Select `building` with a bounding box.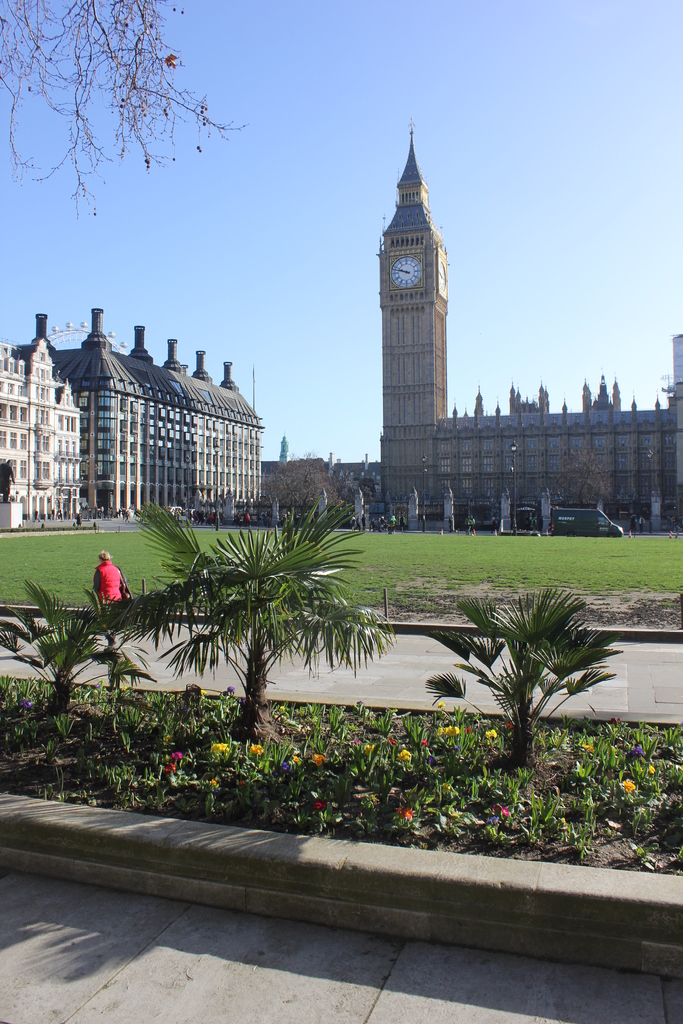
bbox=[3, 121, 680, 543].
